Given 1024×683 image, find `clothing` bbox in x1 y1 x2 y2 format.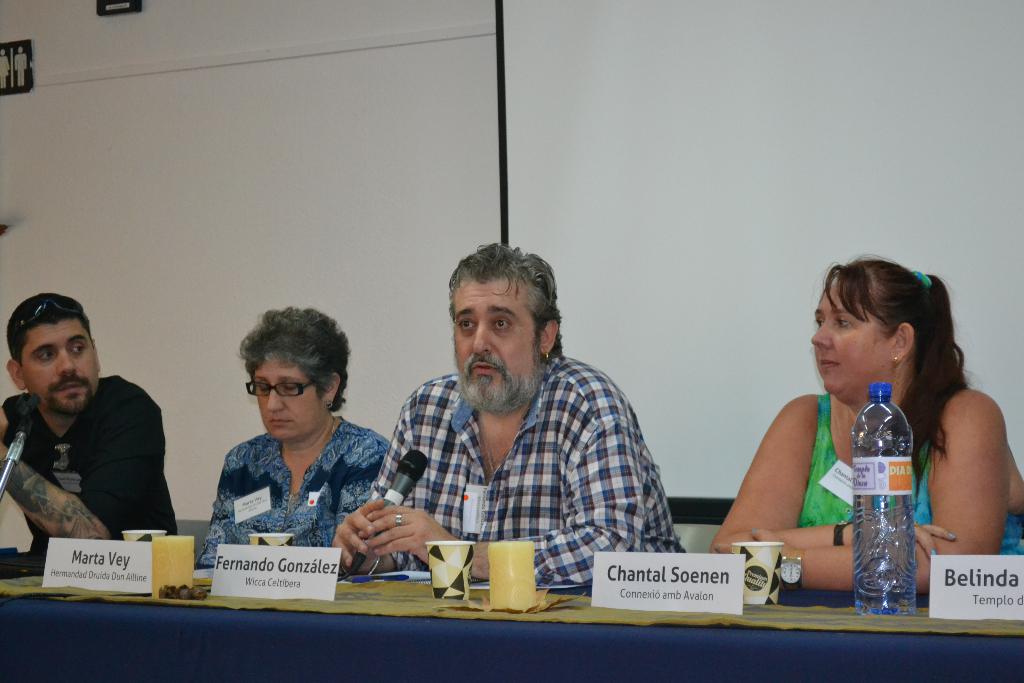
365 381 687 589.
